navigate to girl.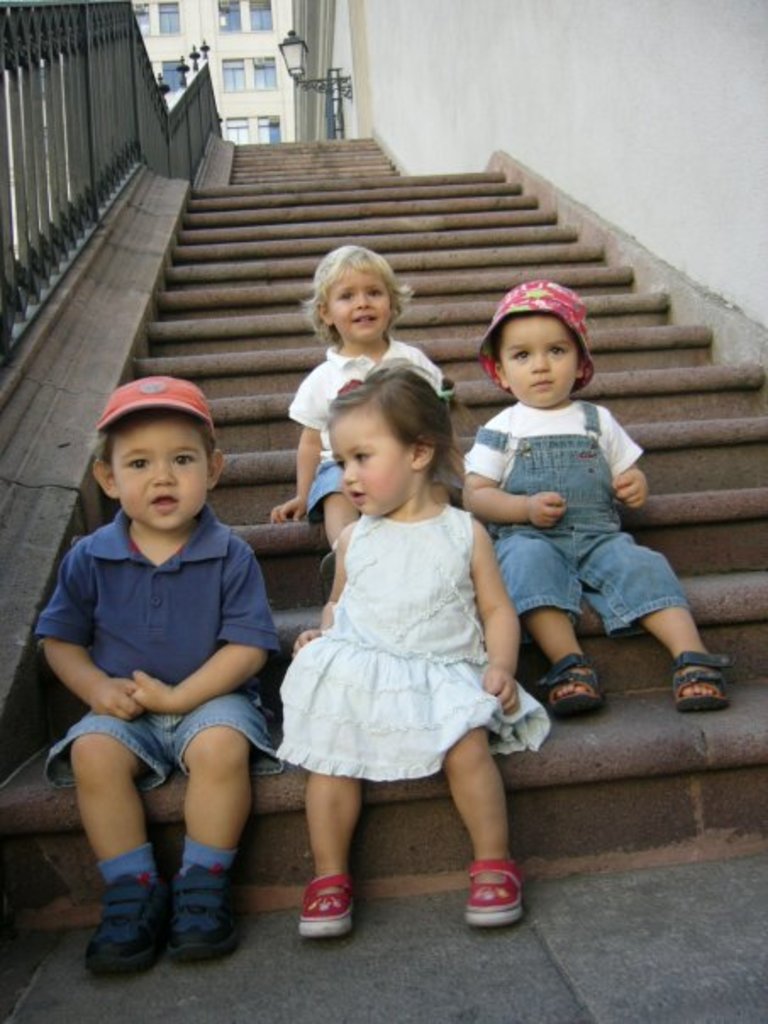
Navigation target: crop(273, 234, 463, 561).
